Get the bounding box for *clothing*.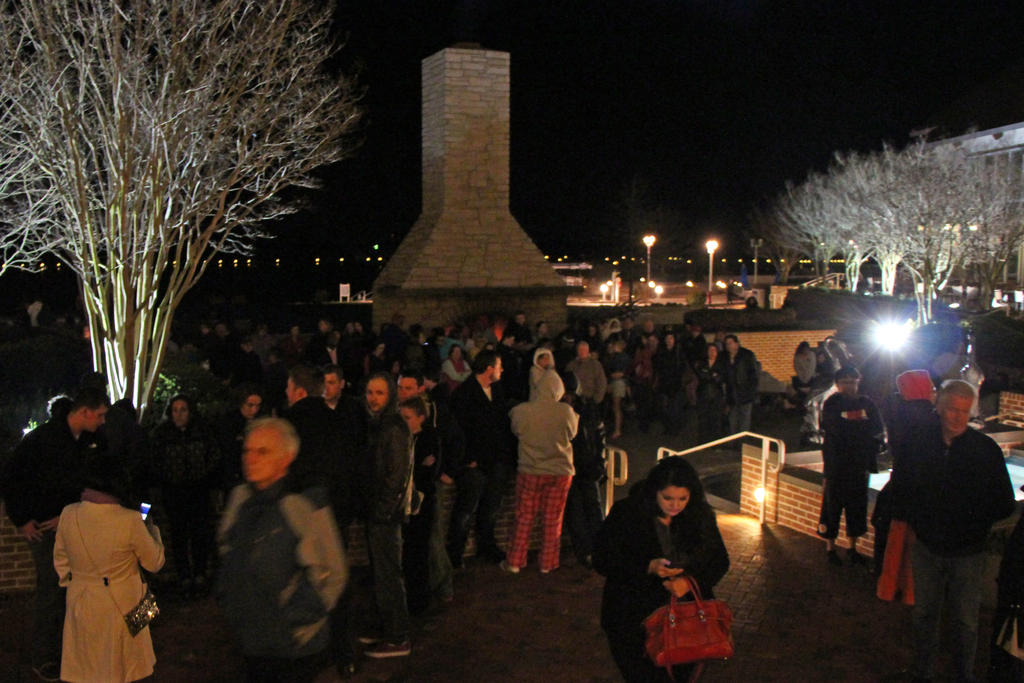
<box>412,426,444,578</box>.
